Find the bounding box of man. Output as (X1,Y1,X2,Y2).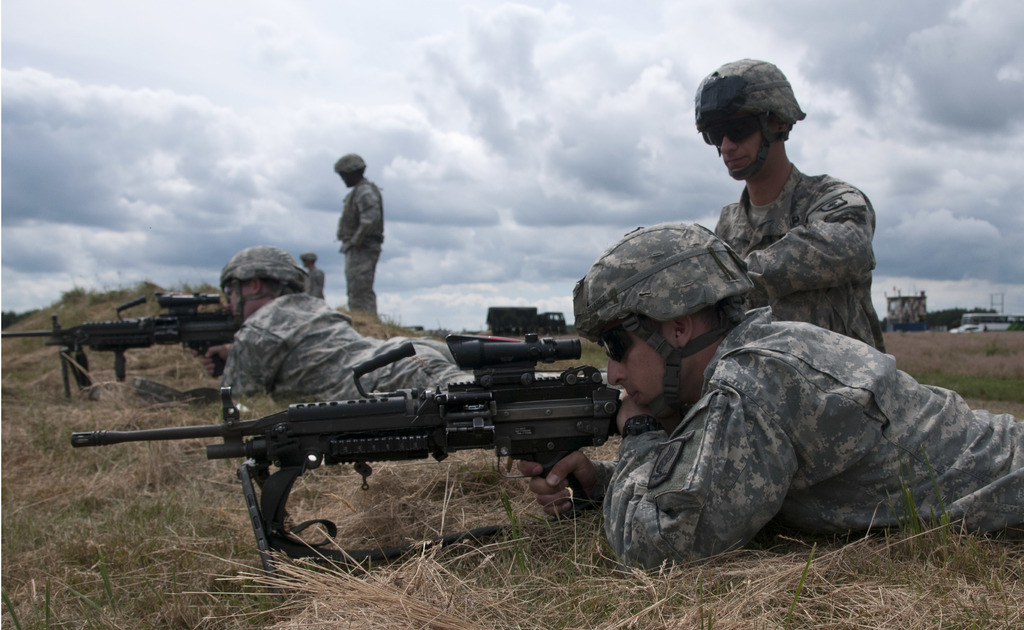
(514,223,1023,560).
